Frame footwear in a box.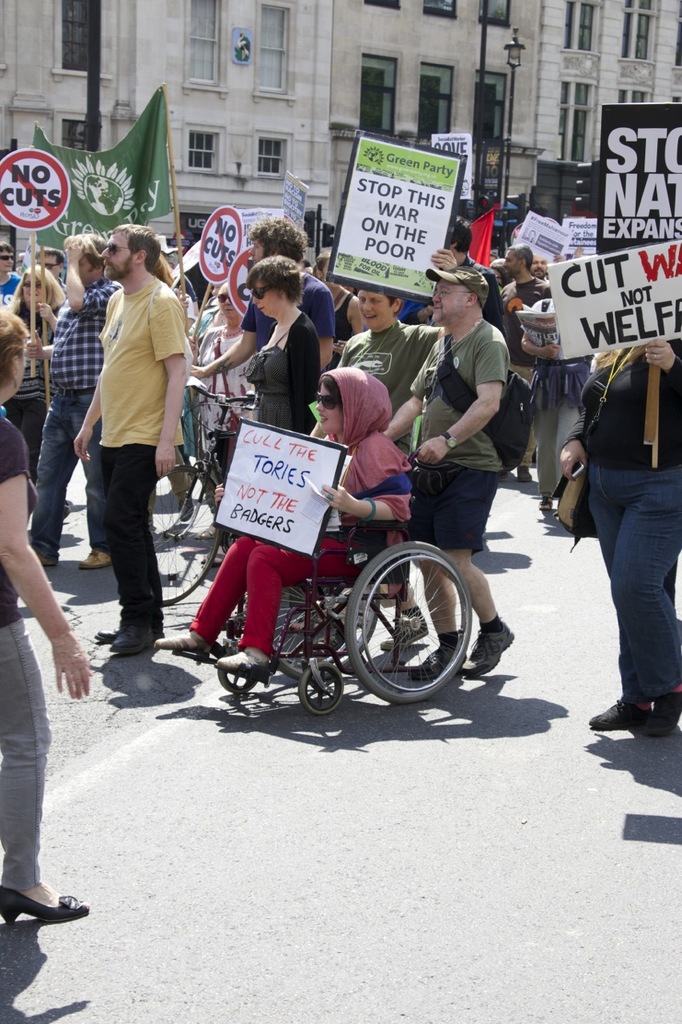
left=0, top=879, right=91, bottom=934.
